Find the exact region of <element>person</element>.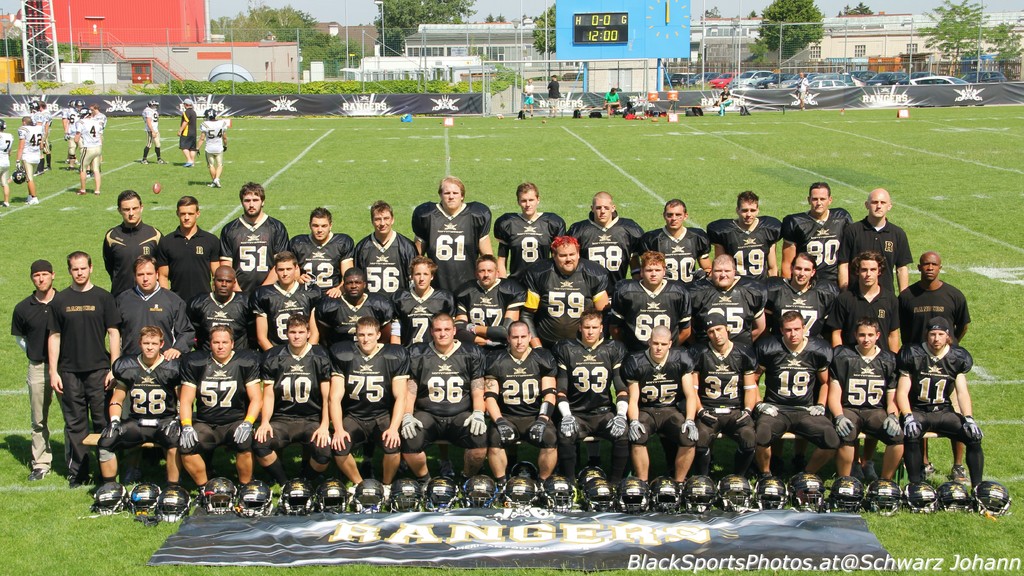
Exact region: bbox=[893, 244, 966, 504].
